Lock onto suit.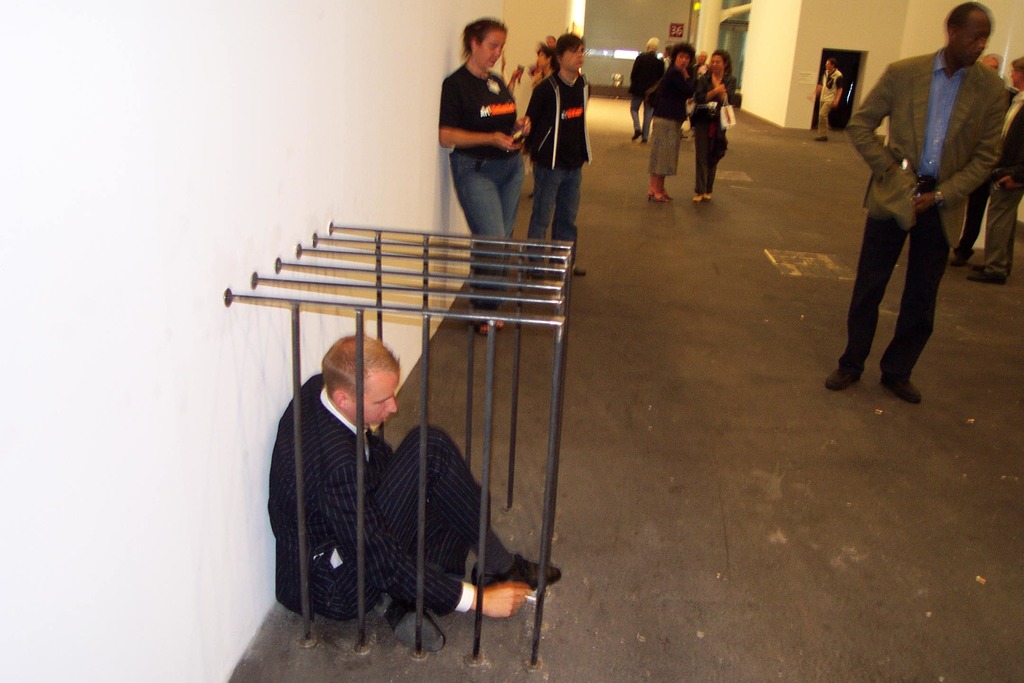
Locked: region(266, 370, 487, 616).
